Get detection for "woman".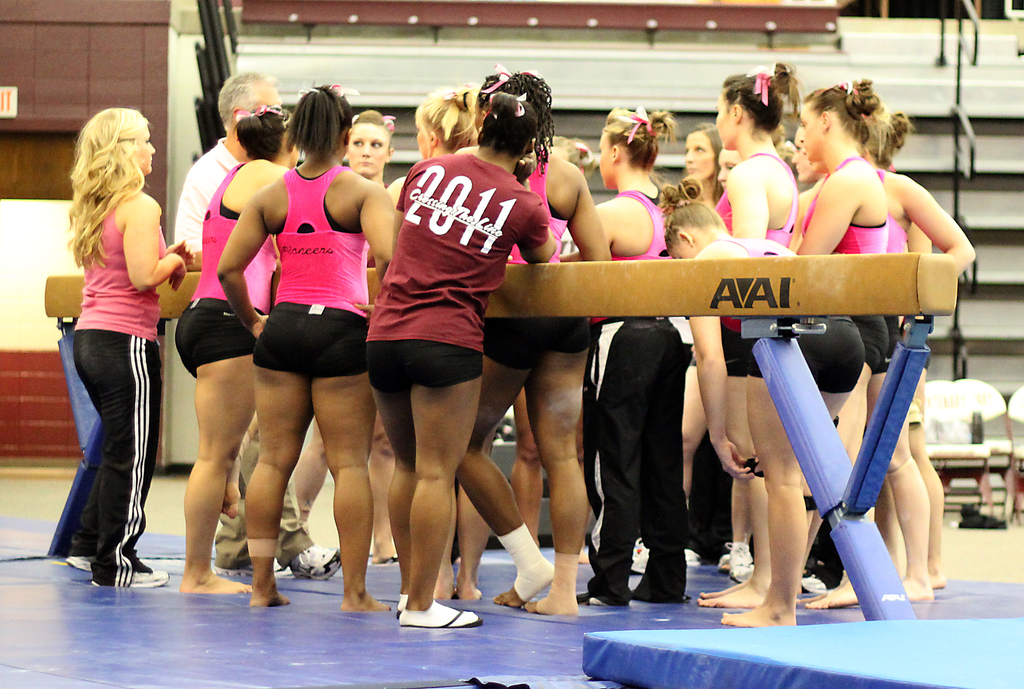
Detection: locate(708, 138, 761, 248).
